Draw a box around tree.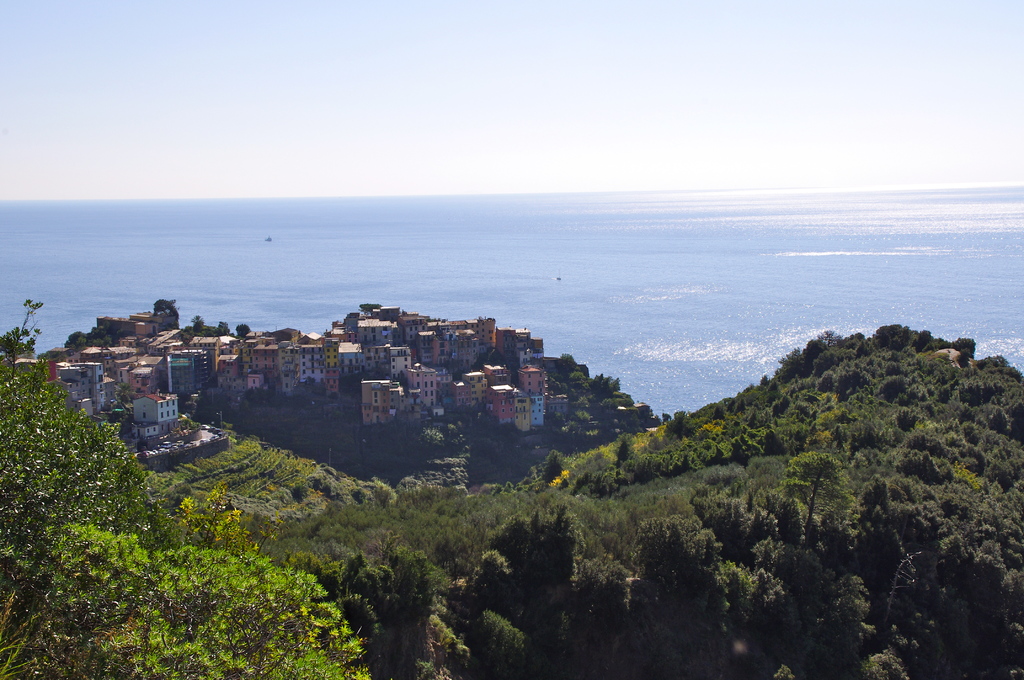
(left=473, top=515, right=575, bottom=634).
